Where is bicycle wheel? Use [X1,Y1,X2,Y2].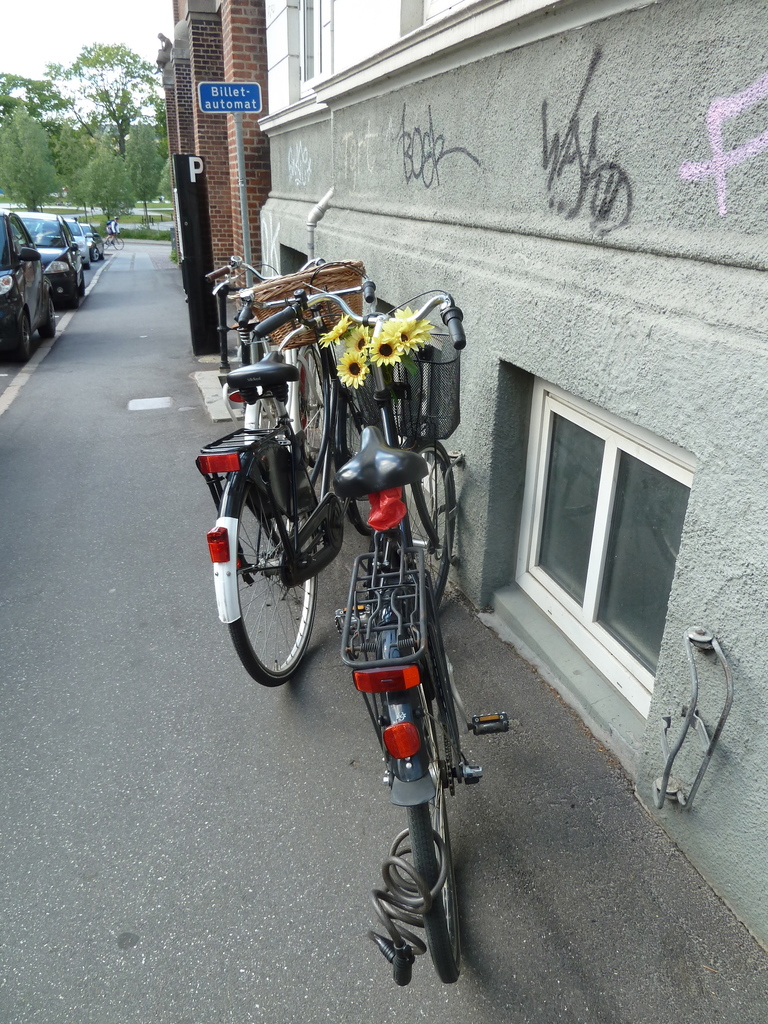
[340,385,371,536].
